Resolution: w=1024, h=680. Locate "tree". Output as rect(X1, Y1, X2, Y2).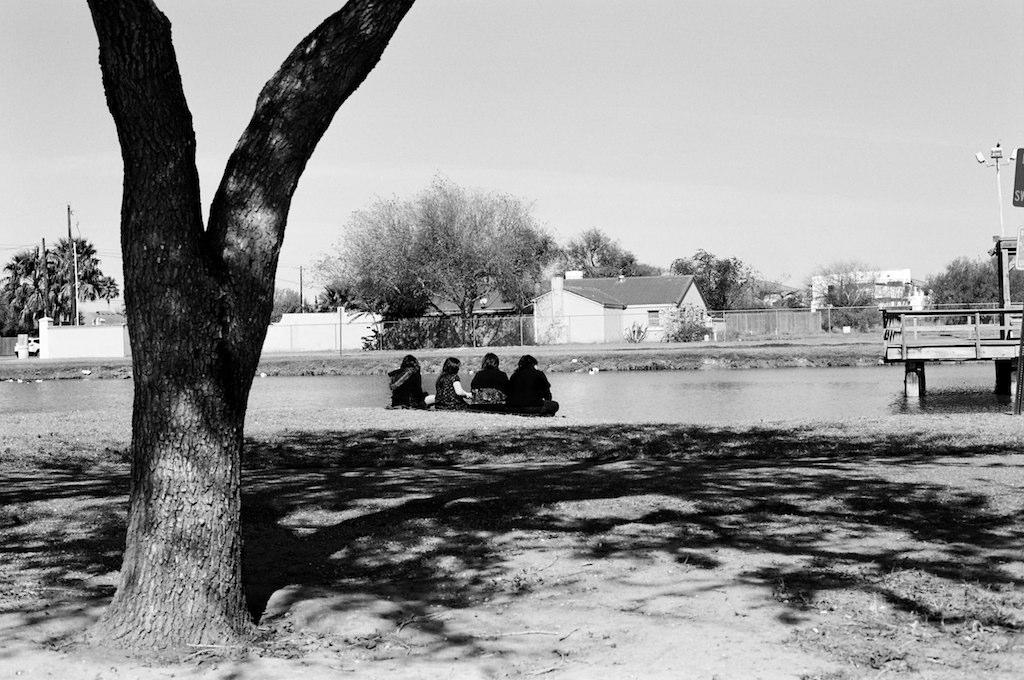
rect(68, 0, 385, 632).
